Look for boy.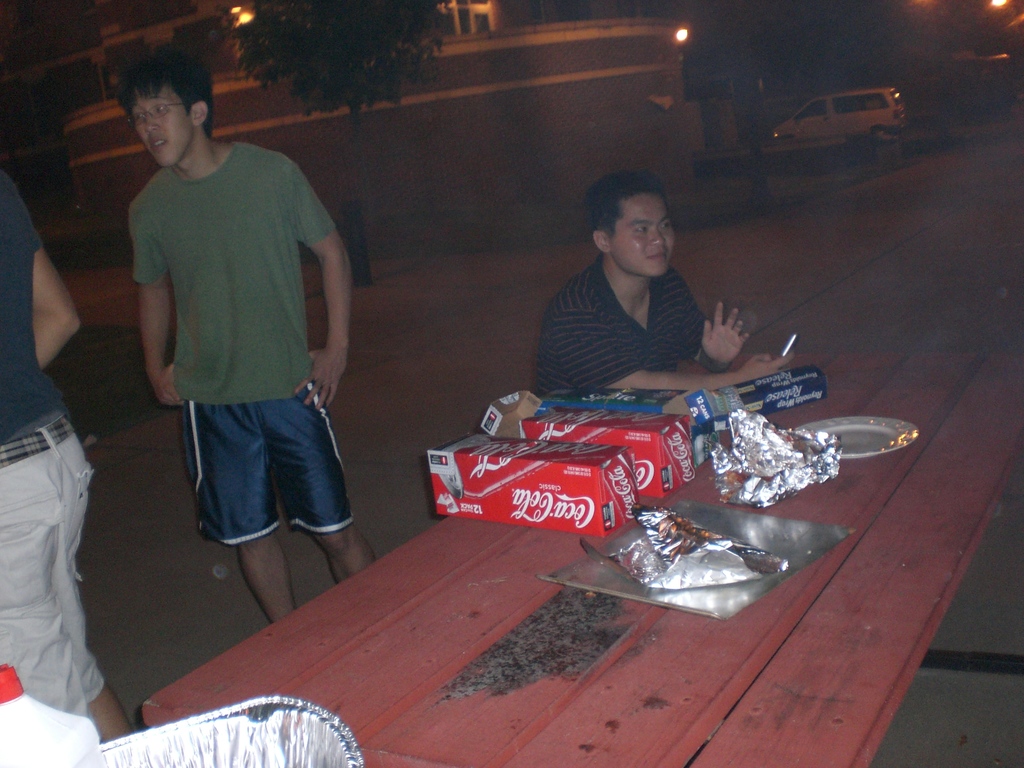
Found: (x1=128, y1=56, x2=365, y2=627).
